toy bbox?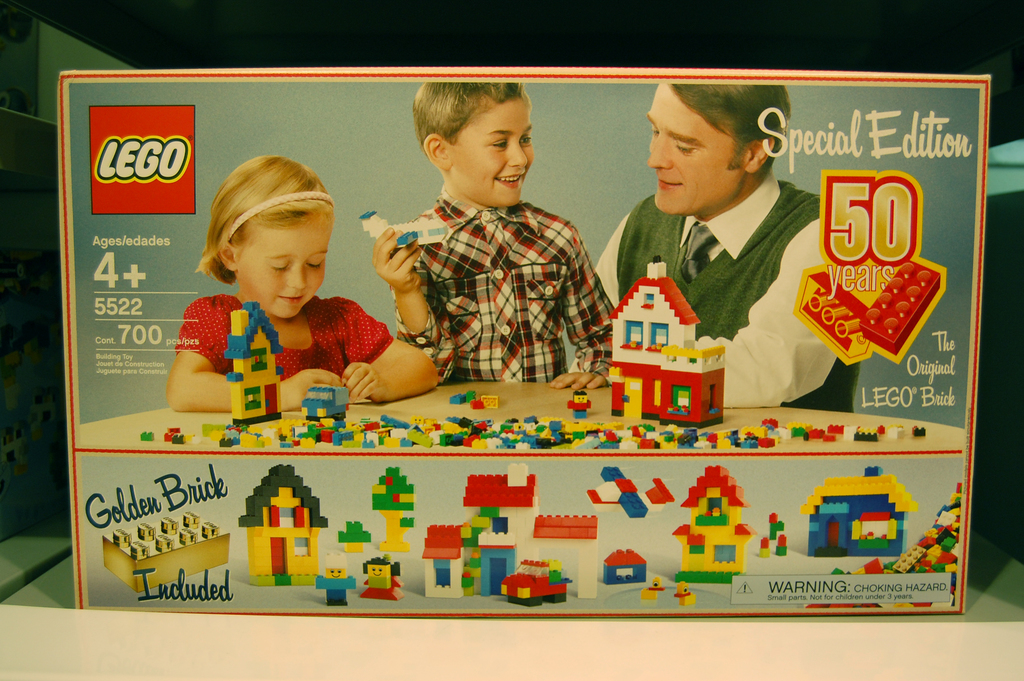
(left=319, top=545, right=356, bottom=604)
